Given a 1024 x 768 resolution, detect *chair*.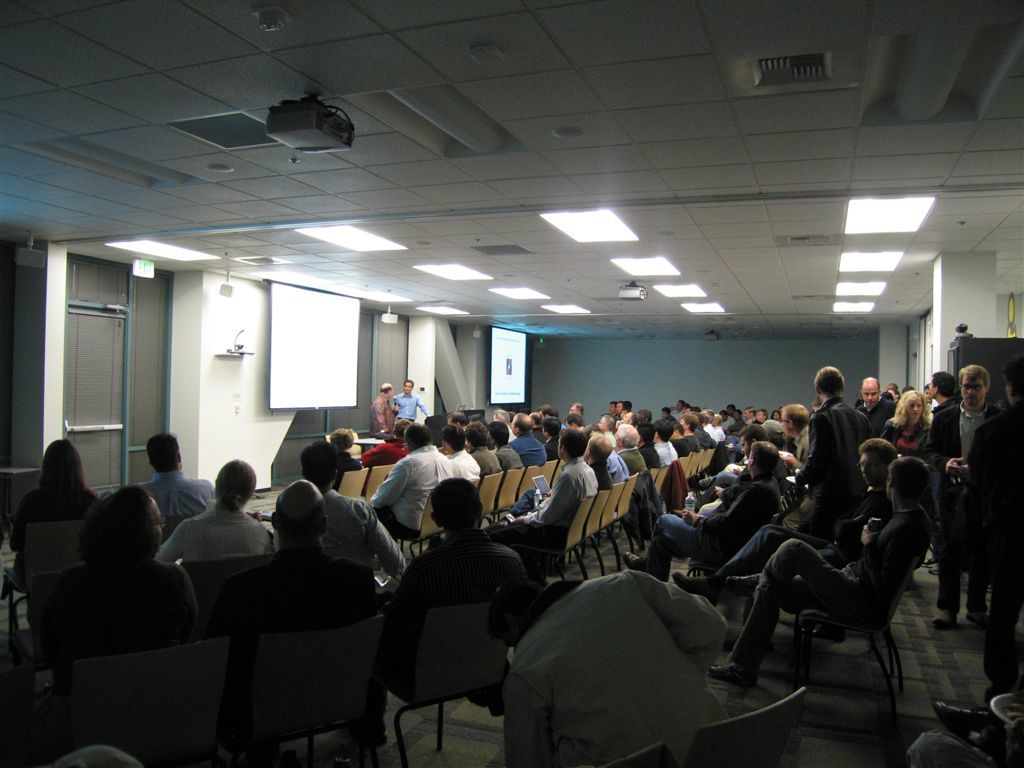
{"left": 69, "top": 637, "right": 222, "bottom": 767}.
